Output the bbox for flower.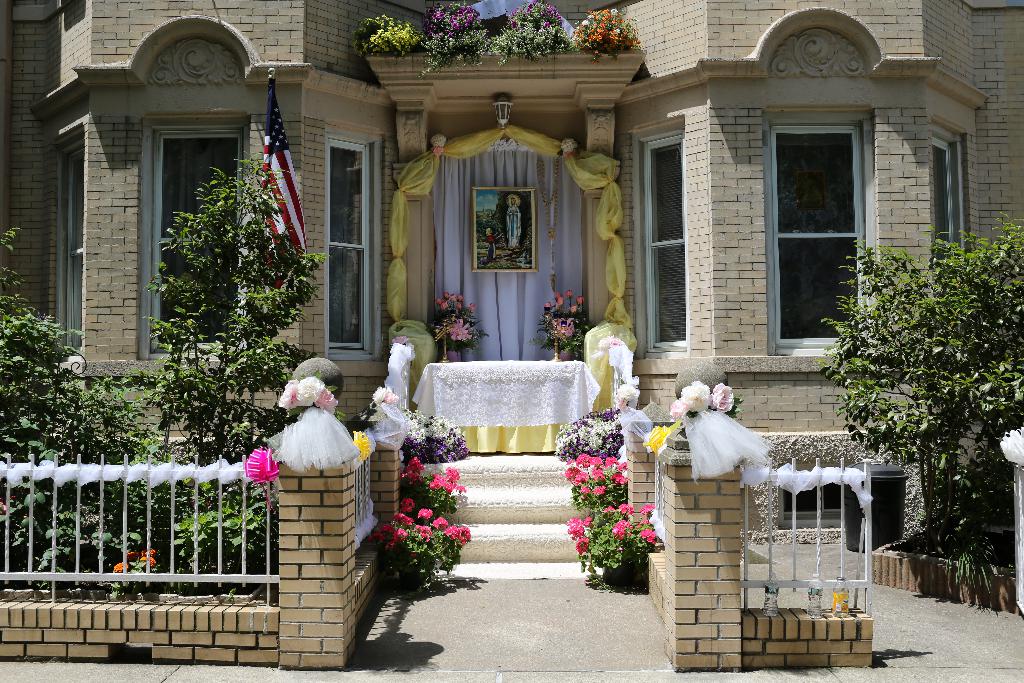
669,400,689,425.
